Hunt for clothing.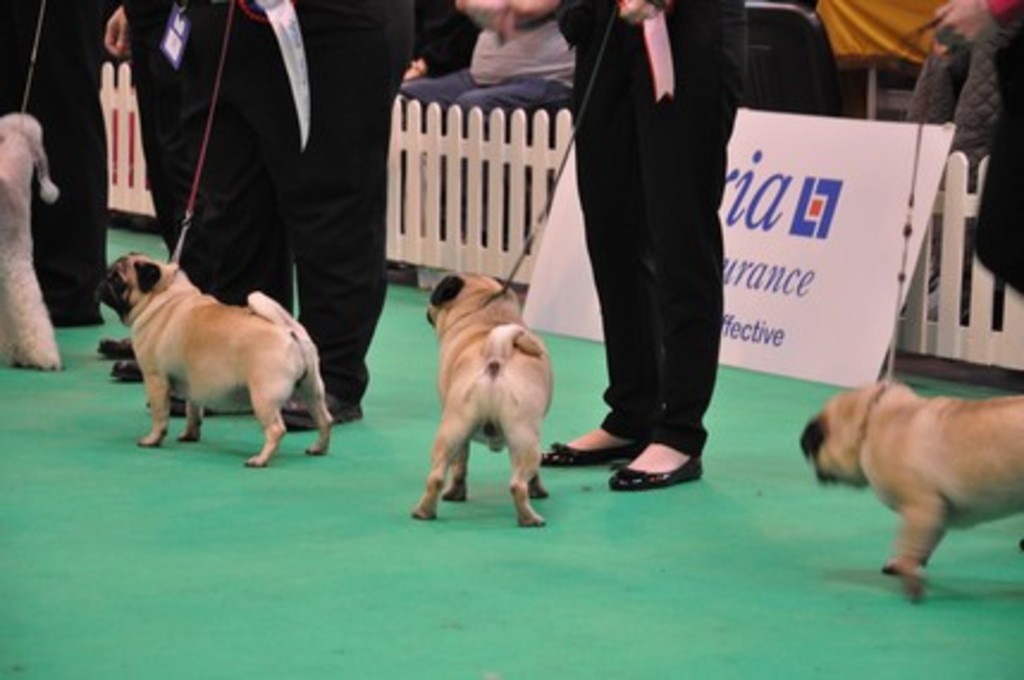
Hunted down at left=389, top=2, right=578, bottom=119.
